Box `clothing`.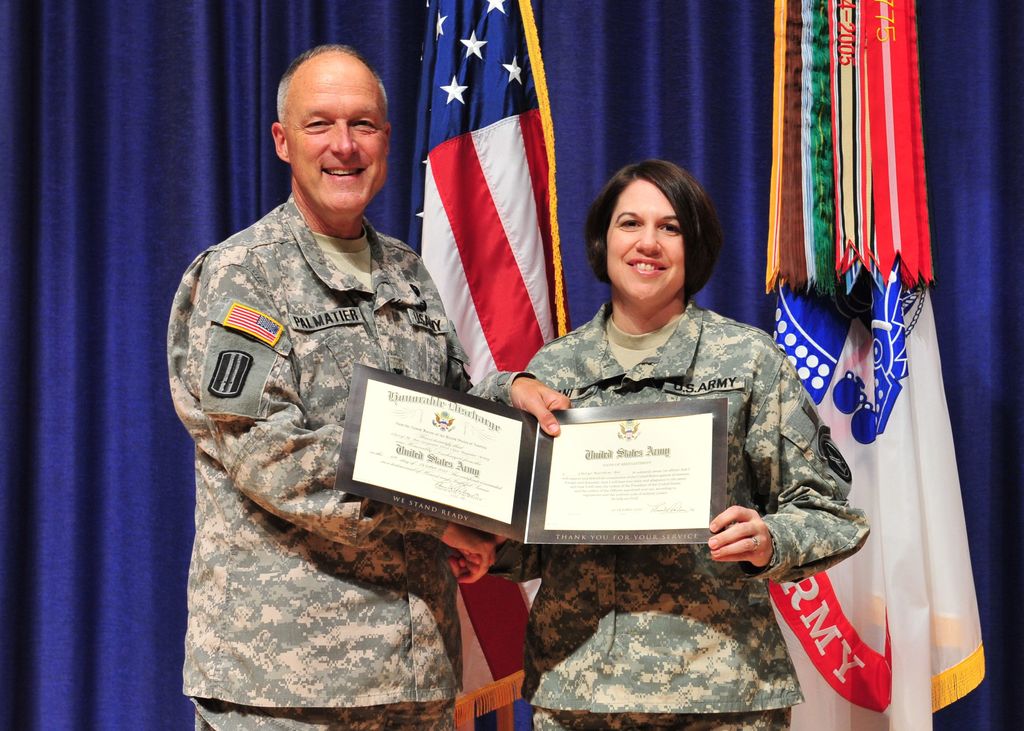
(151,120,500,675).
